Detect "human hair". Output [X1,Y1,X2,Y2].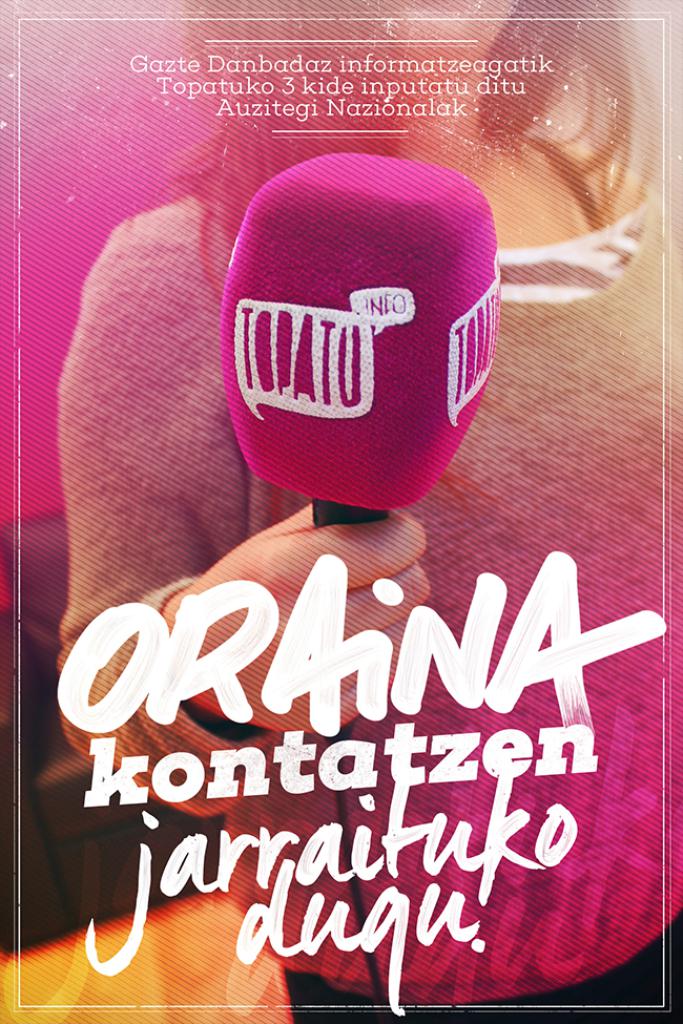
[480,0,646,222].
